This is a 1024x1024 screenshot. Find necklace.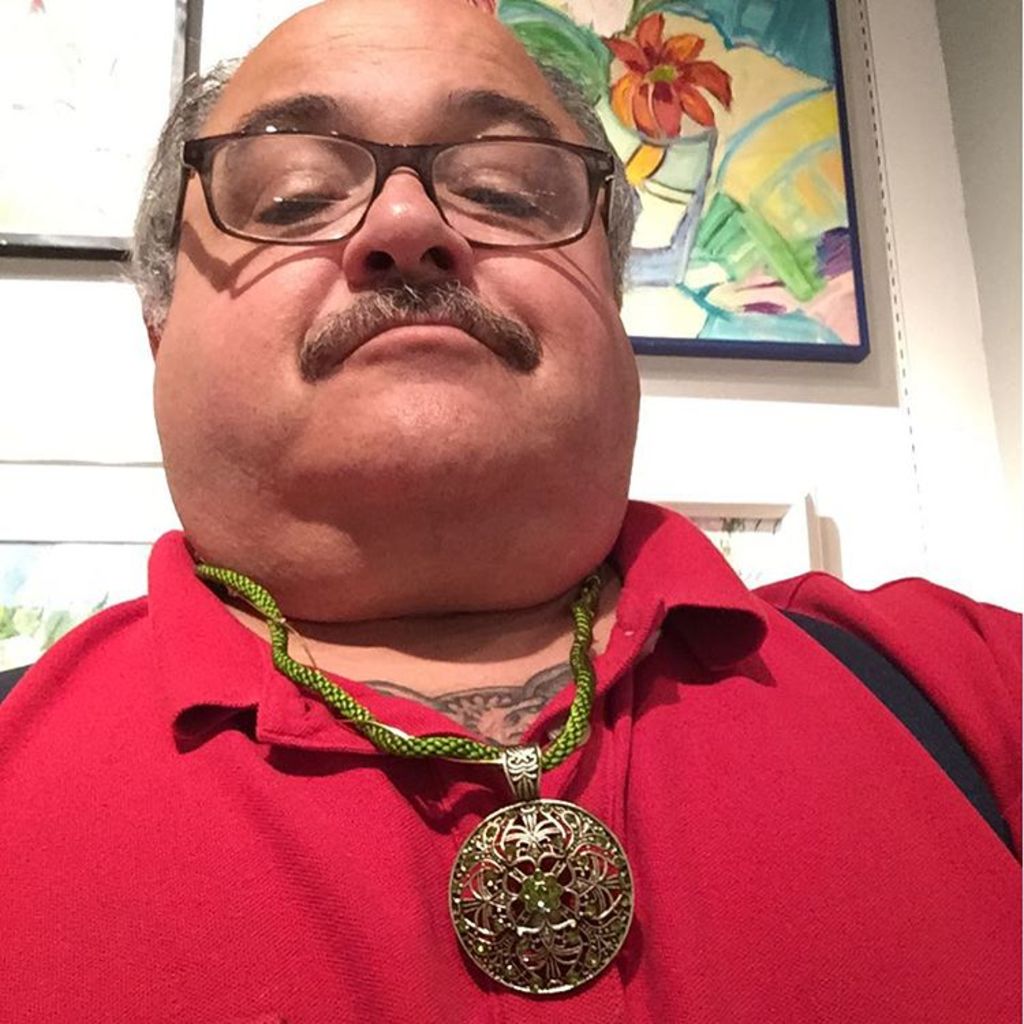
Bounding box: region(191, 567, 642, 1002).
